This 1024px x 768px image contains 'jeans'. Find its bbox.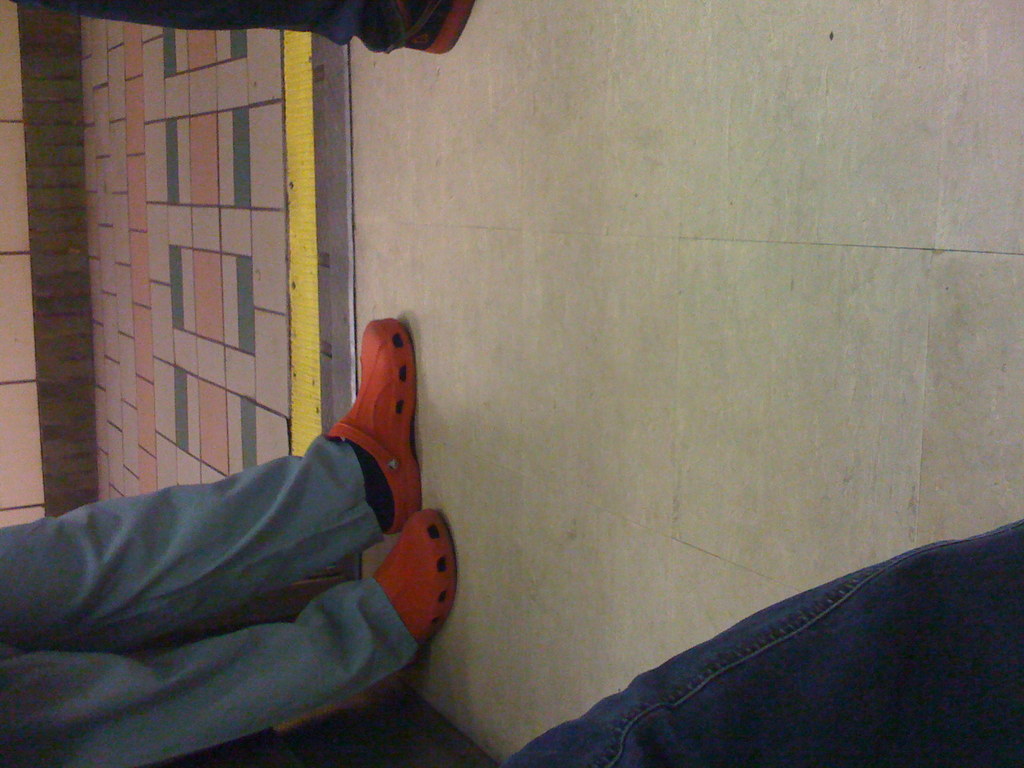
566/559/989/759.
